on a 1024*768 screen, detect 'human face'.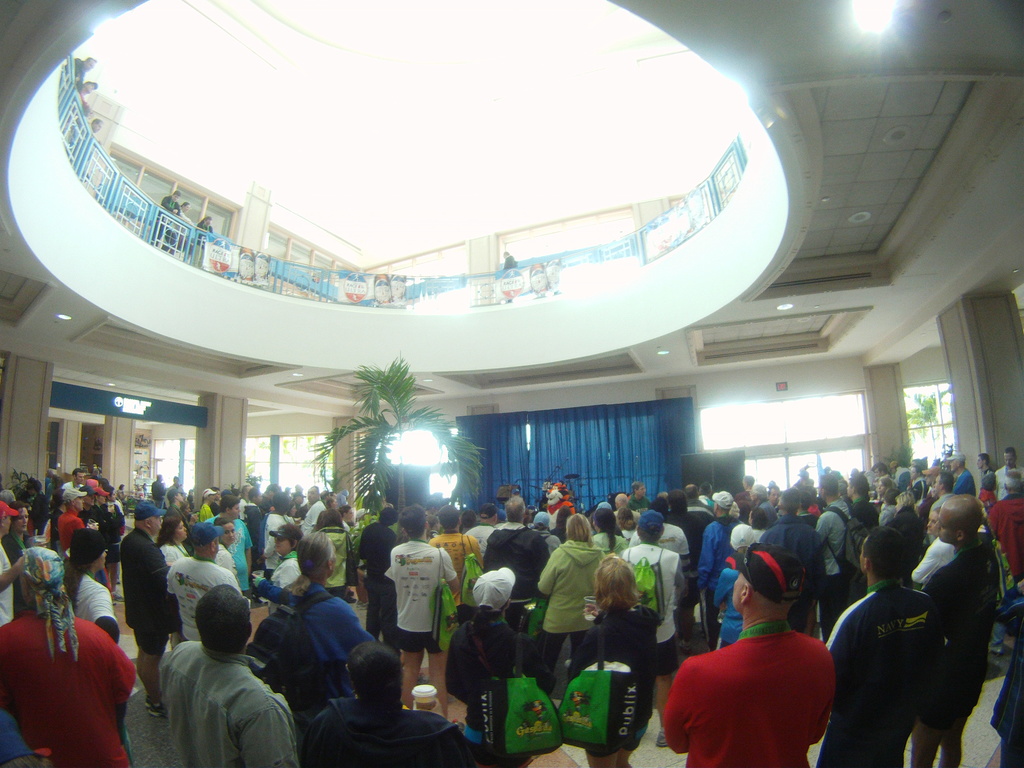
150/515/162/529.
